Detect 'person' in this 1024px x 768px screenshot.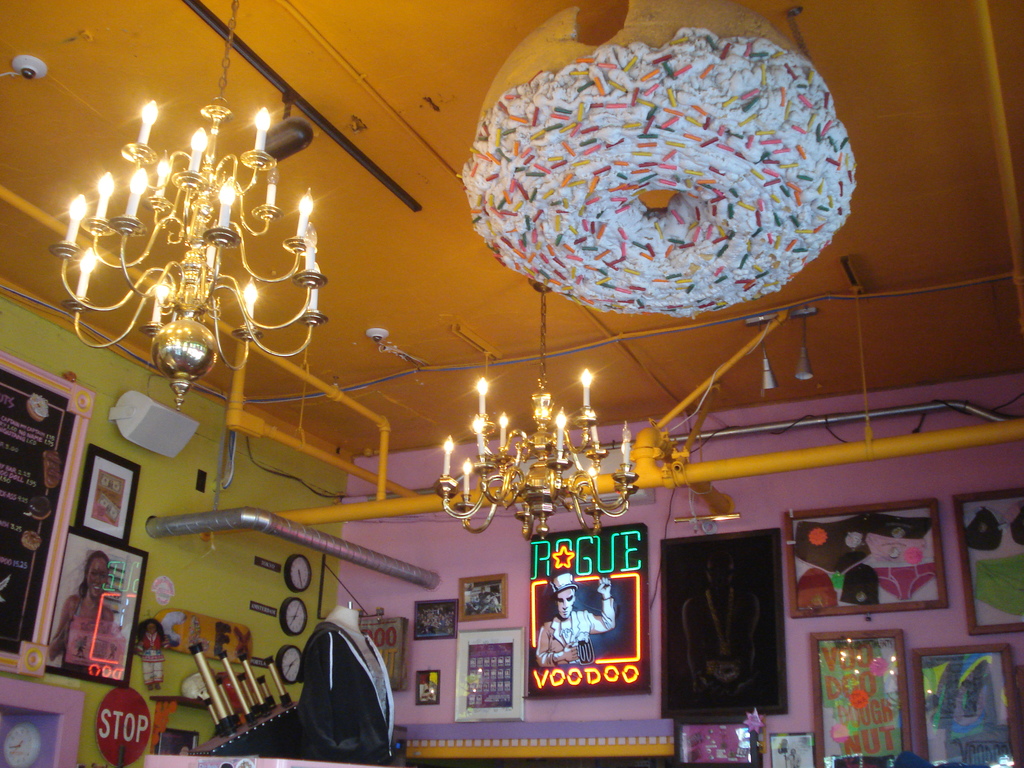
Detection: rect(538, 571, 615, 664).
